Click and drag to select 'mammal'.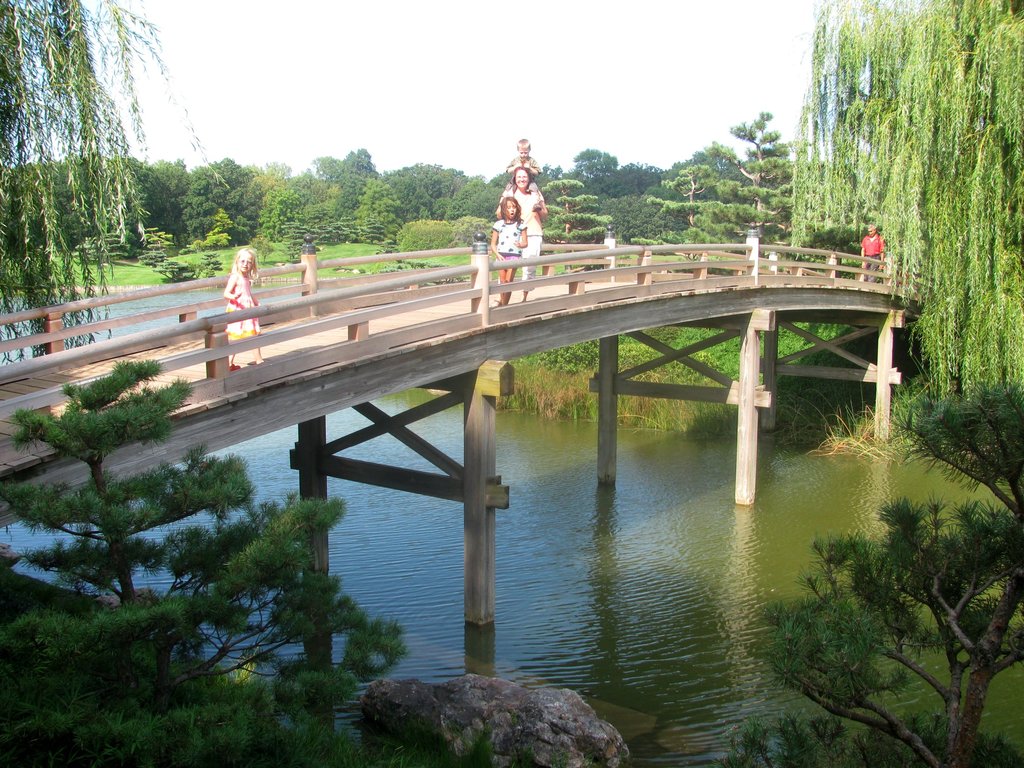
Selection: (left=223, top=248, right=265, bottom=367).
